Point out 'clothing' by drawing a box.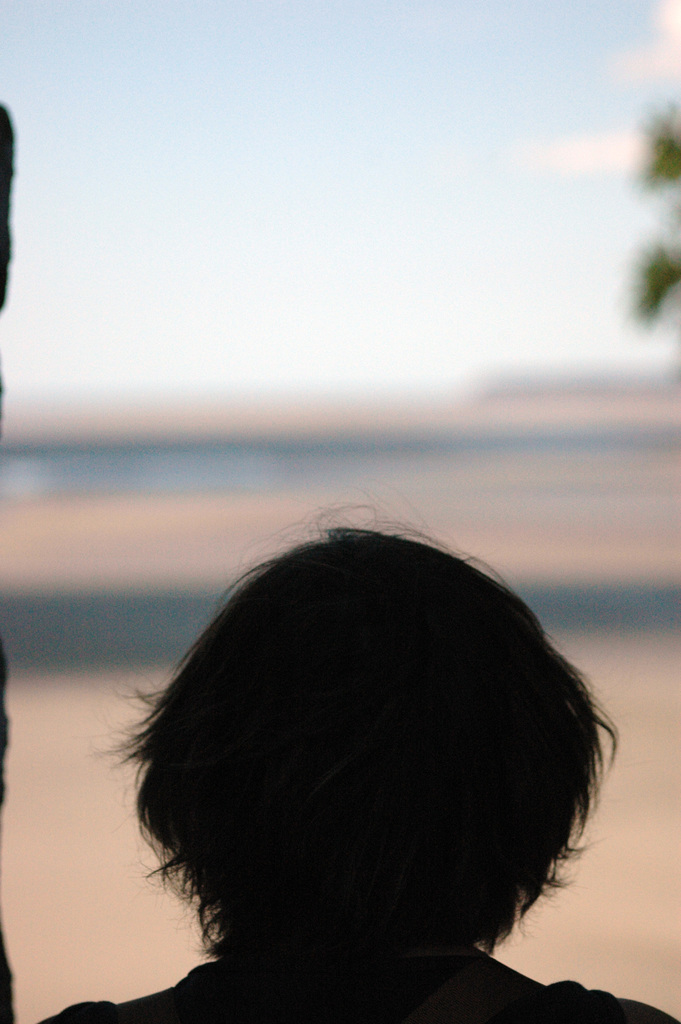
BBox(37, 944, 680, 1023).
